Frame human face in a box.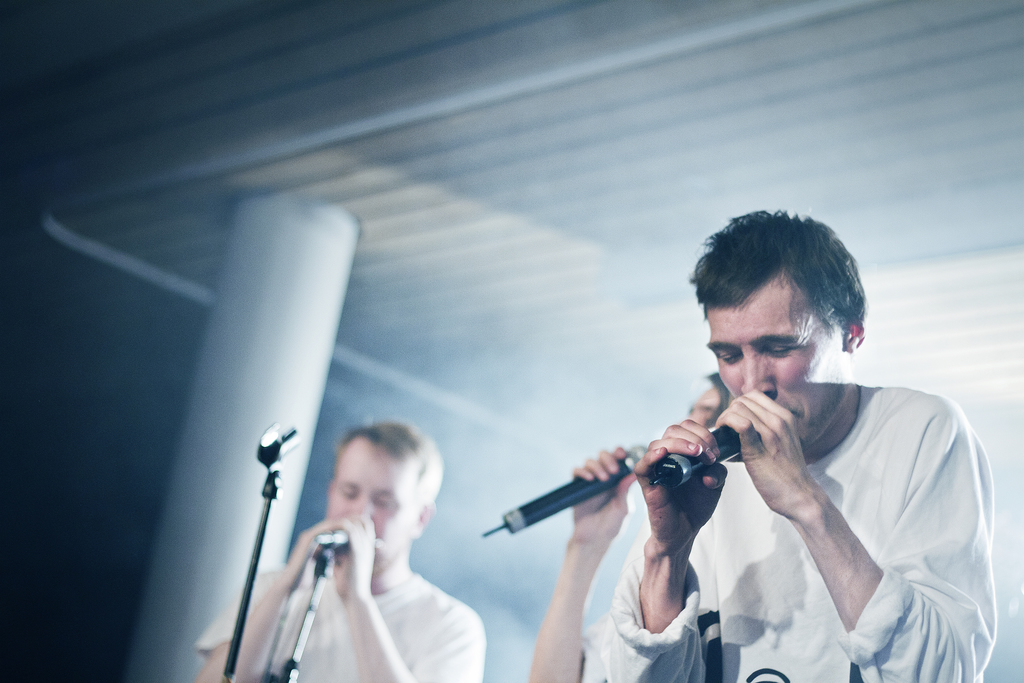
rect(706, 298, 843, 445).
